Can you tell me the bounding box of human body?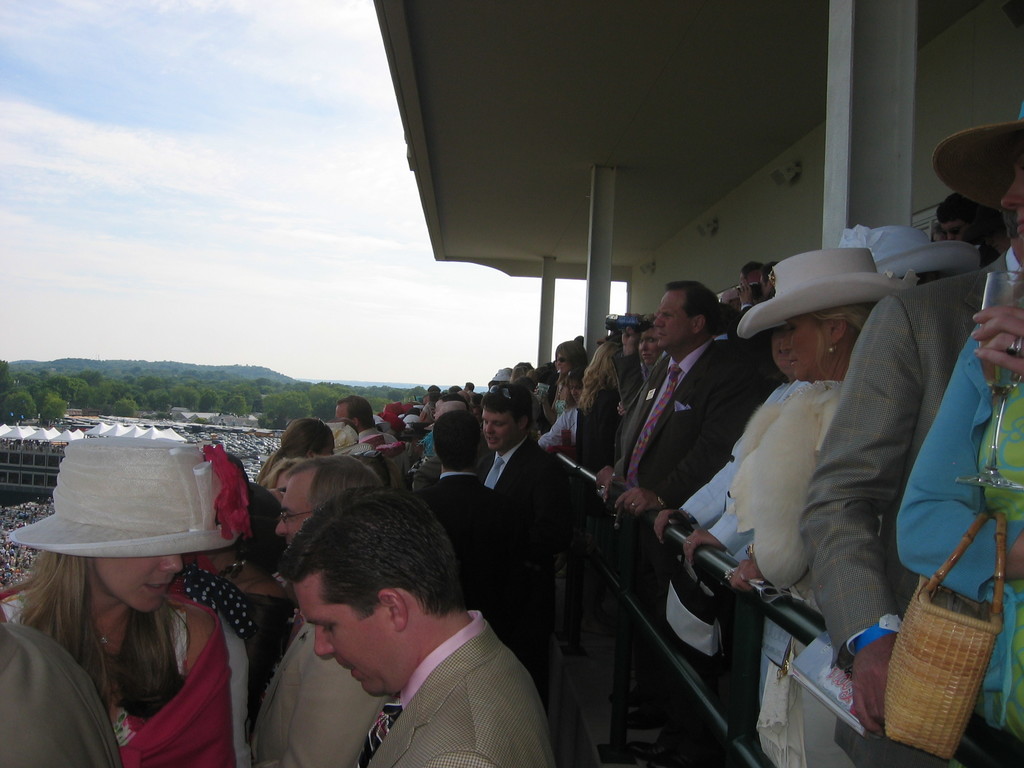
<box>356,616,551,767</box>.
